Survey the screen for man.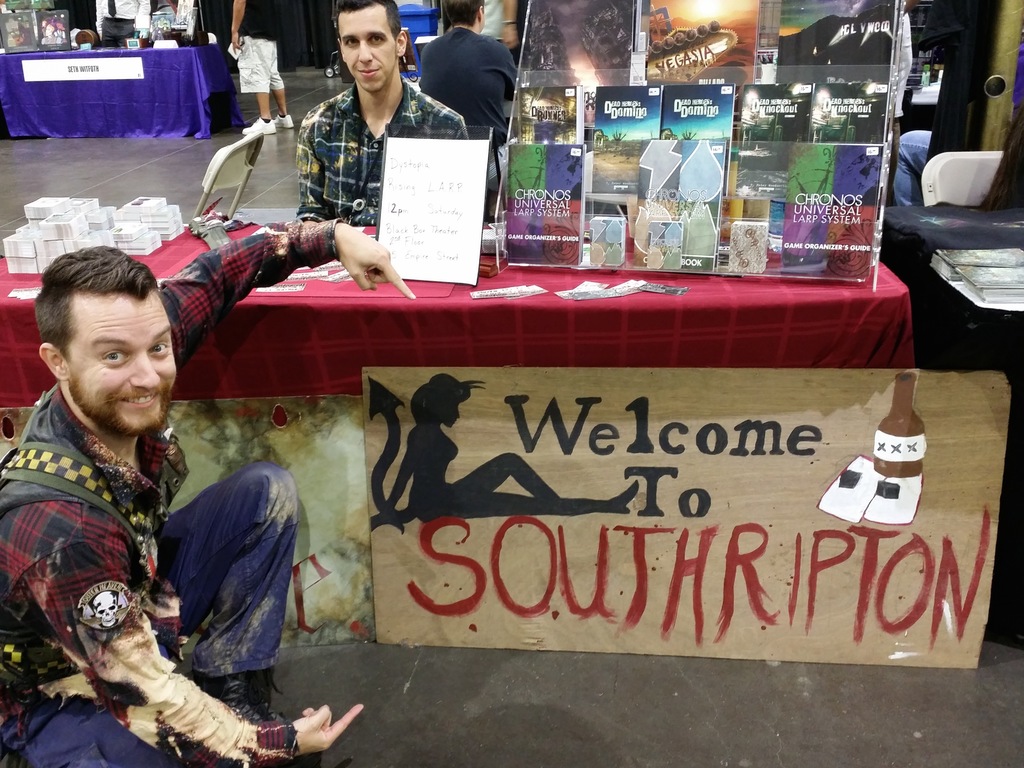
Survey found: bbox=(96, 0, 152, 47).
